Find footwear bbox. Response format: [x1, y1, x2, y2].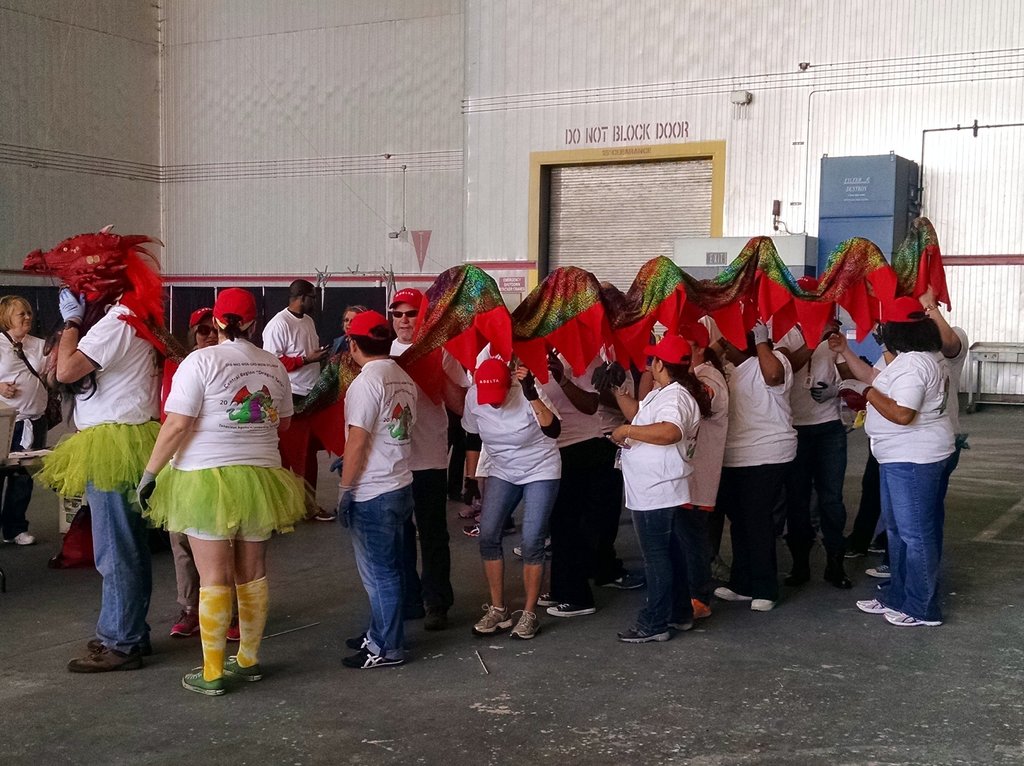
[184, 662, 225, 698].
